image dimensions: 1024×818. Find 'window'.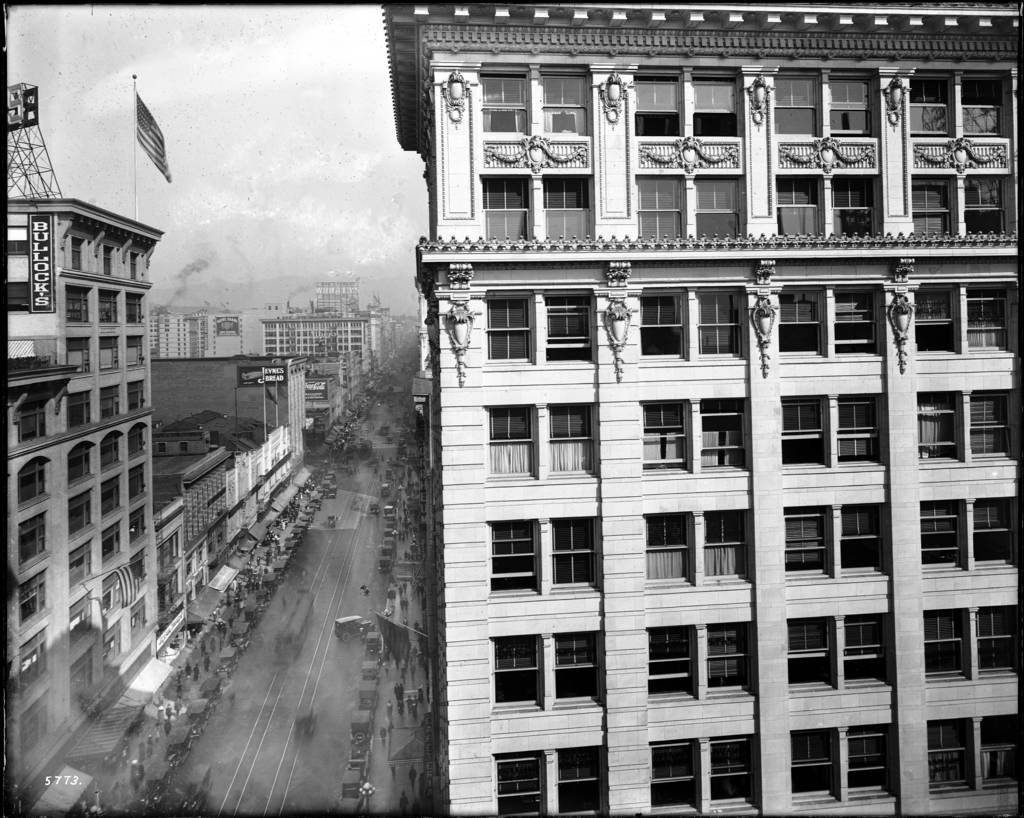
left=545, top=176, right=589, bottom=239.
